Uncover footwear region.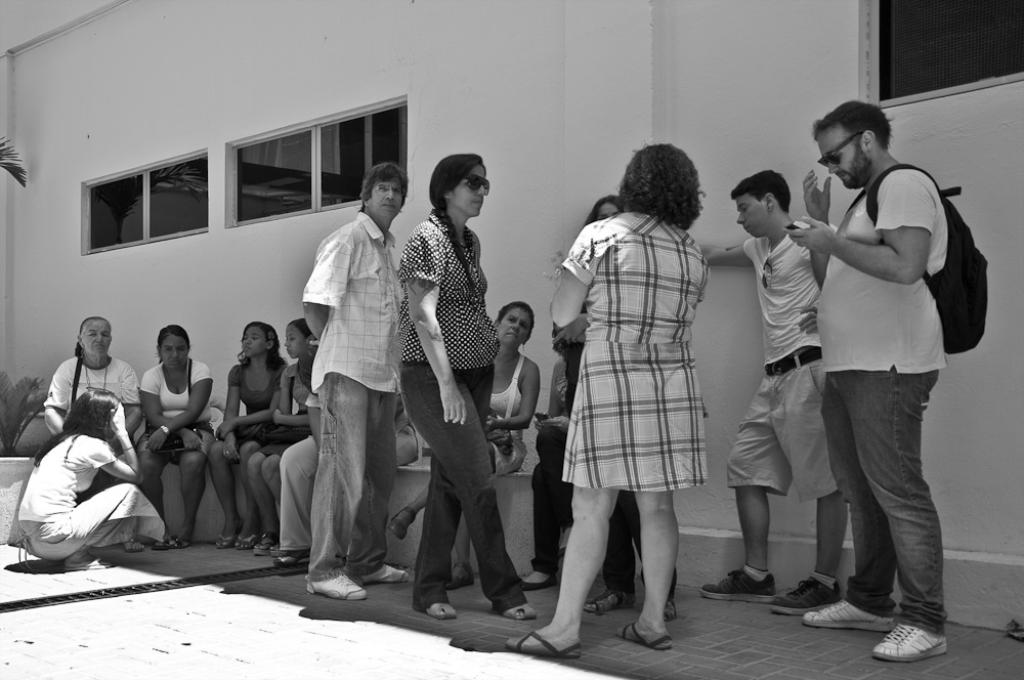
Uncovered: bbox=[771, 577, 843, 615].
